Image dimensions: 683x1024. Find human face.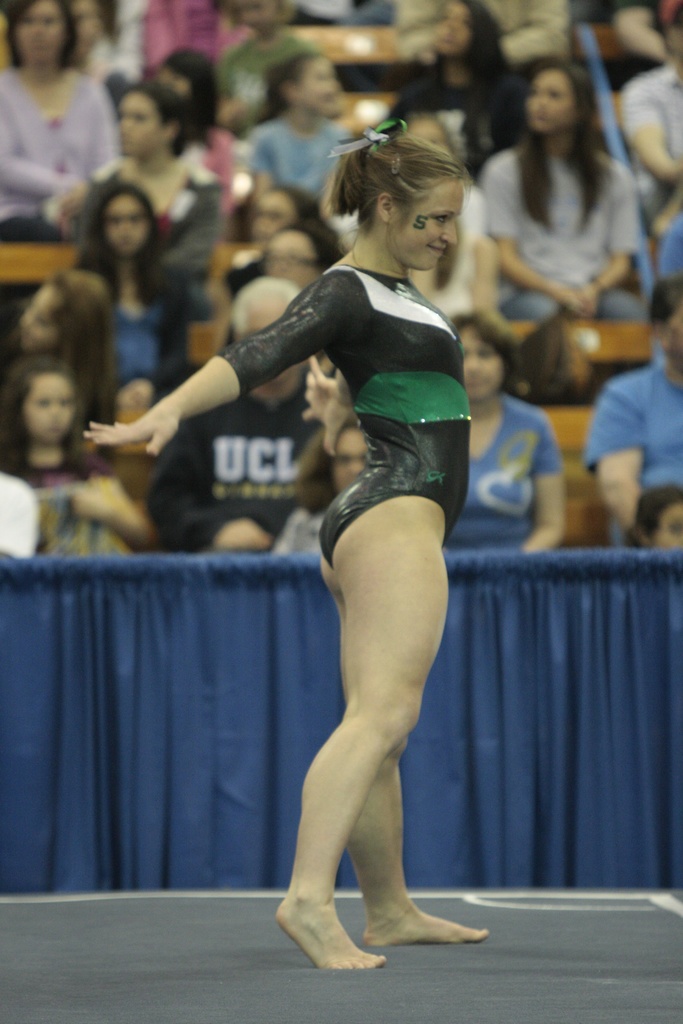
pyautogui.locateOnScreen(115, 85, 169, 160).
